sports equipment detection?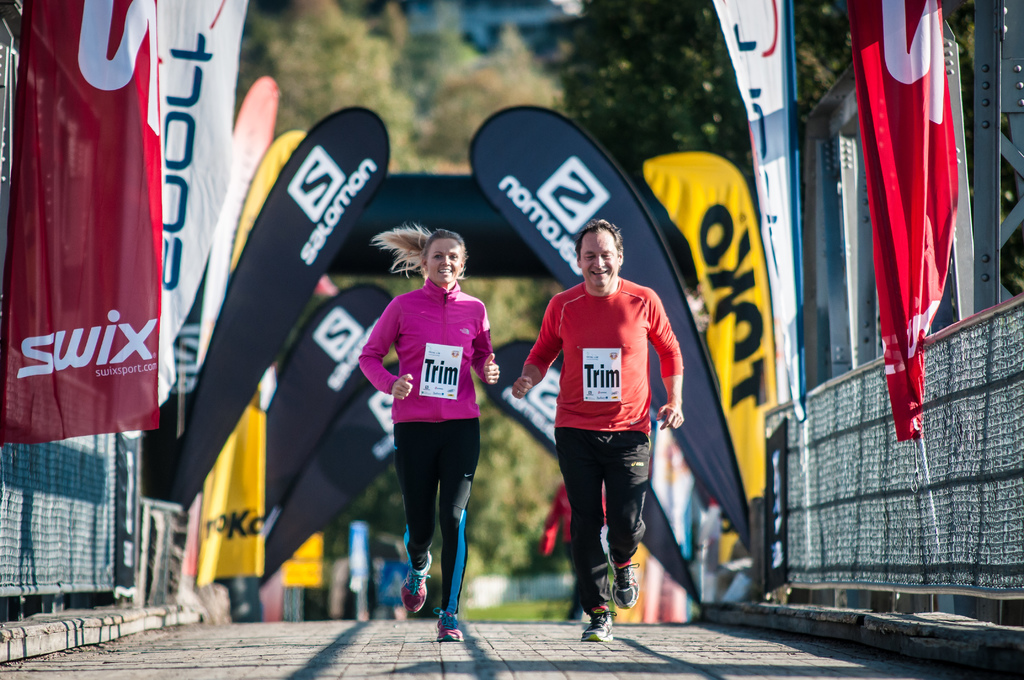
{"x1": 580, "y1": 608, "x2": 614, "y2": 644}
